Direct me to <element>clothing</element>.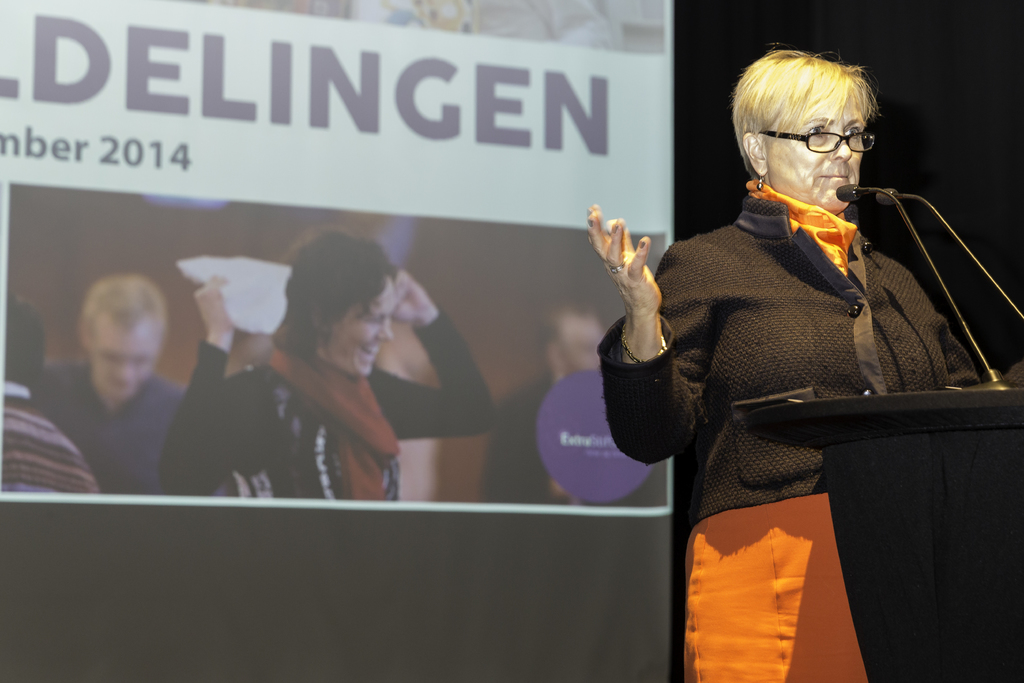
Direction: bbox=[0, 383, 102, 497].
